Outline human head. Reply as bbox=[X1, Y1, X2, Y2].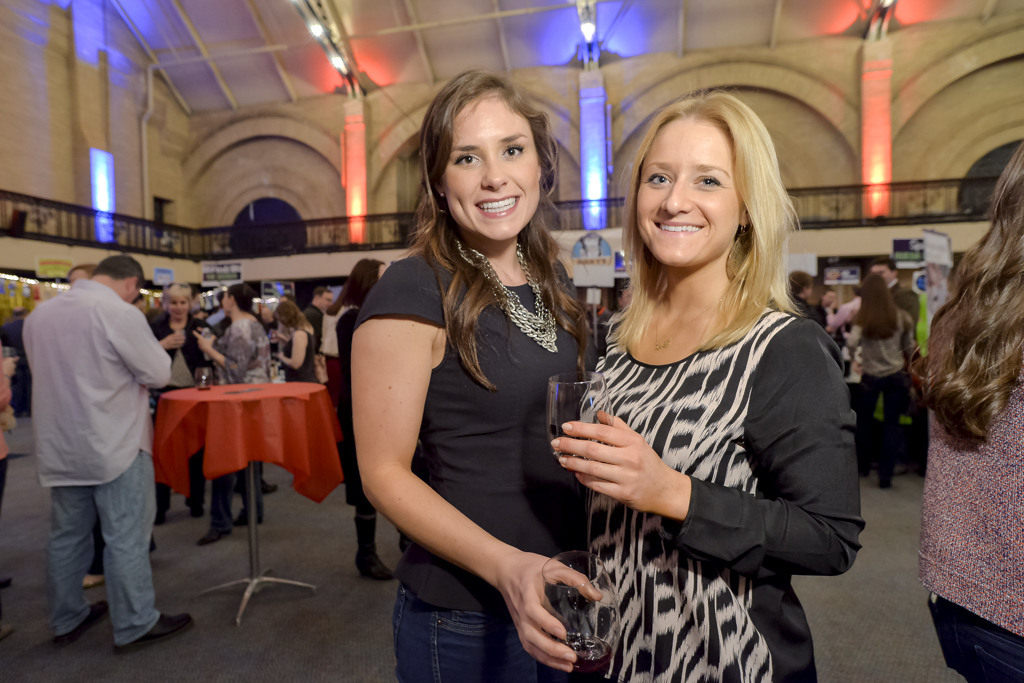
bbox=[349, 256, 385, 298].
